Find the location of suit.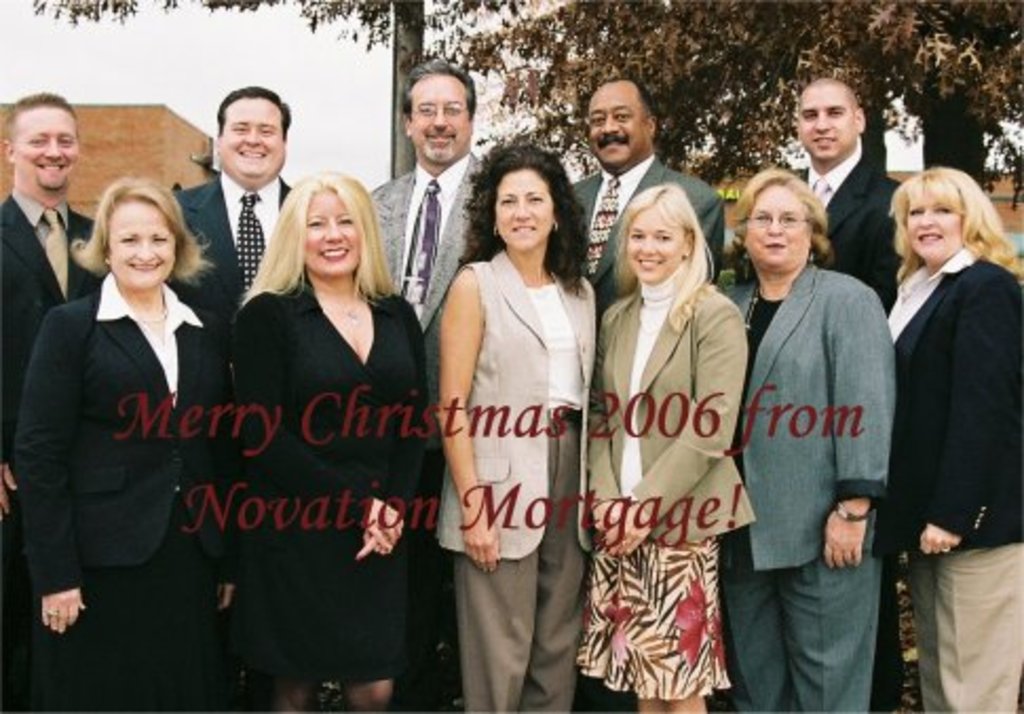
Location: {"x1": 441, "y1": 249, "x2": 598, "y2": 712}.
